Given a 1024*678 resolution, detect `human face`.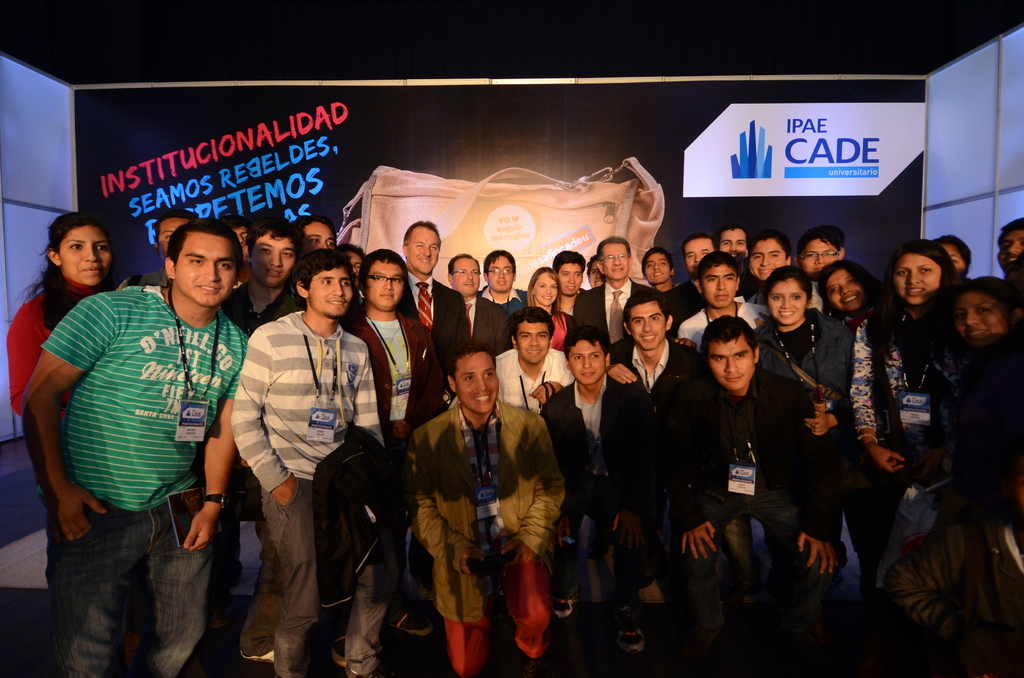
{"x1": 999, "y1": 230, "x2": 1023, "y2": 273}.
